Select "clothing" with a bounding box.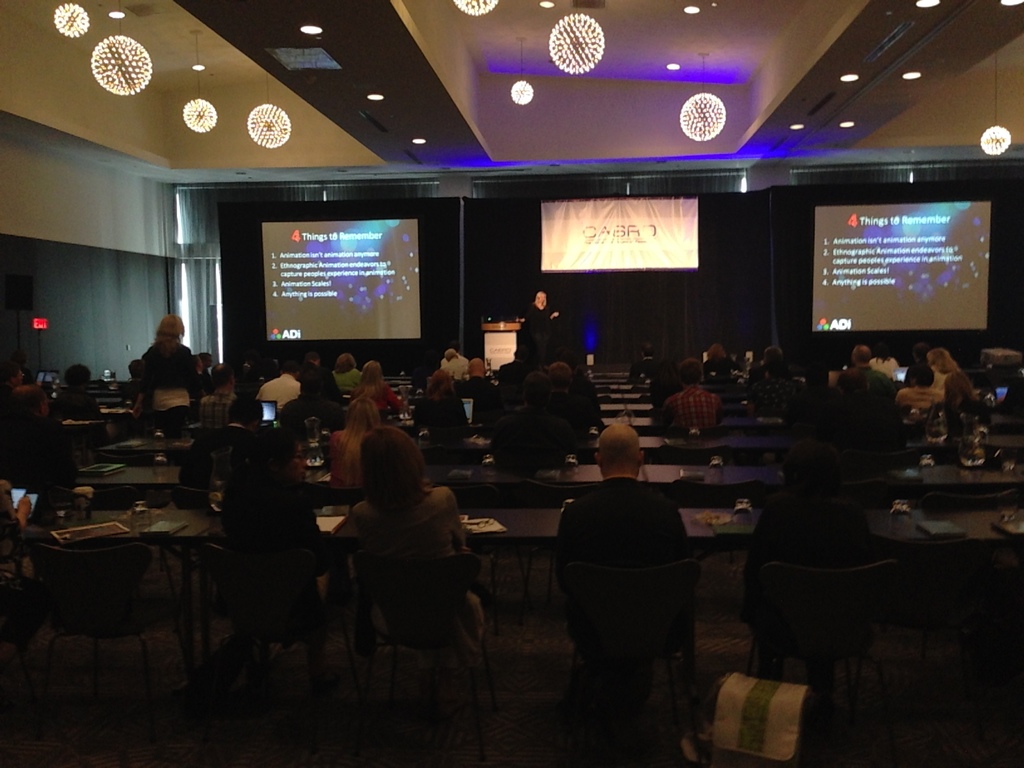
bbox(0, 477, 33, 583).
